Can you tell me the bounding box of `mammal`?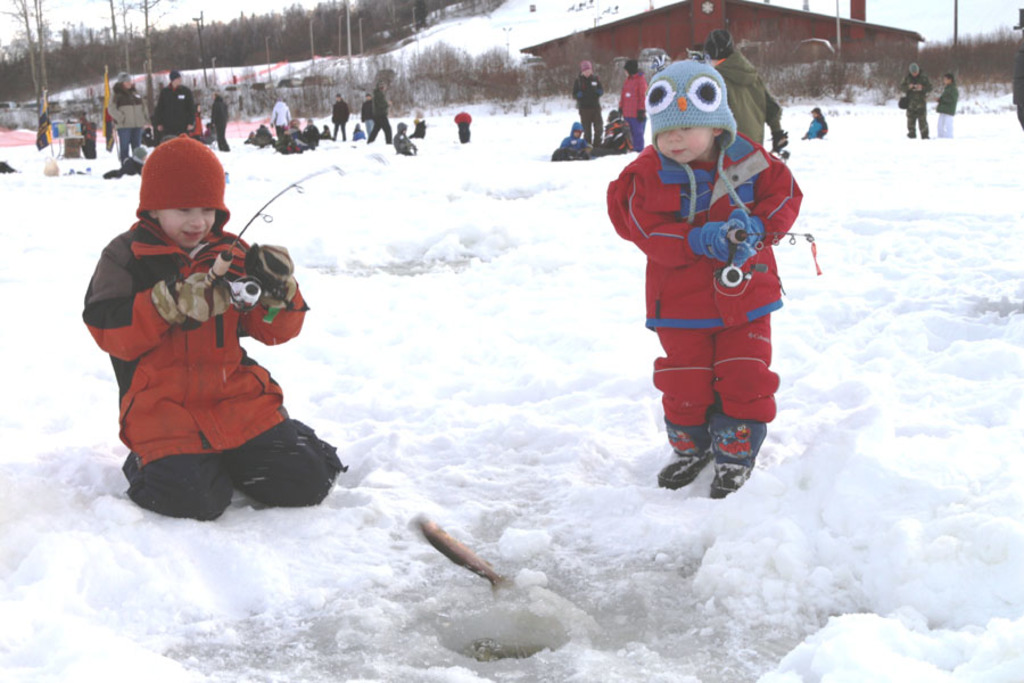
(x1=102, y1=69, x2=150, y2=161).
